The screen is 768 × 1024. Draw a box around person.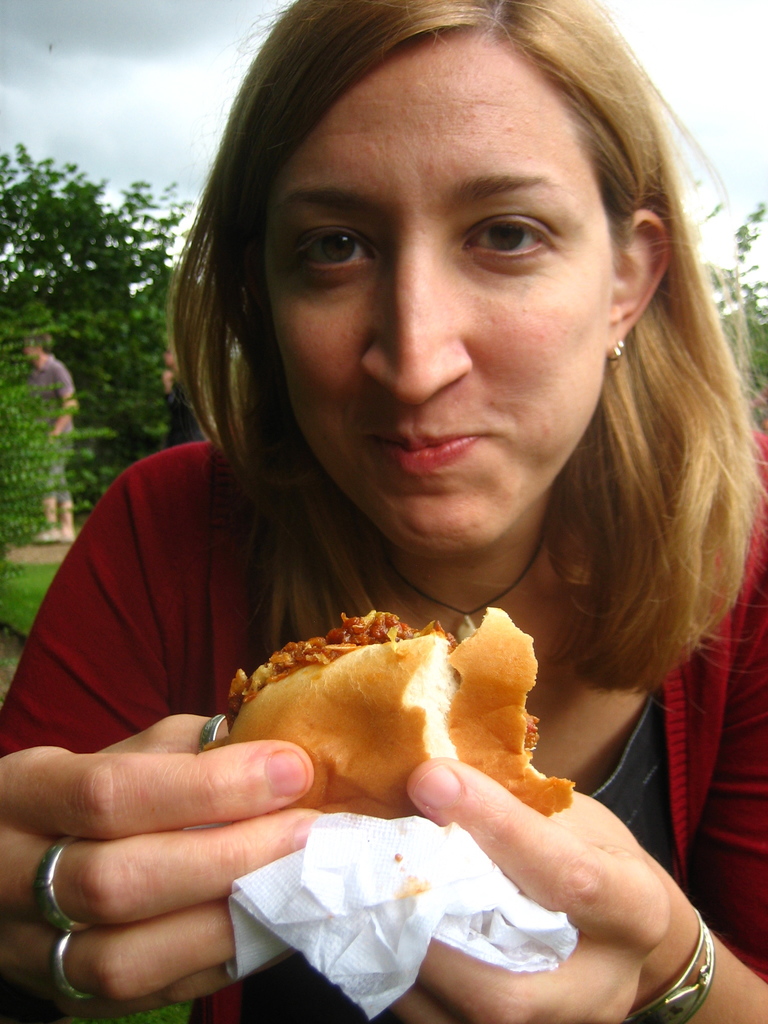
24, 331, 74, 548.
